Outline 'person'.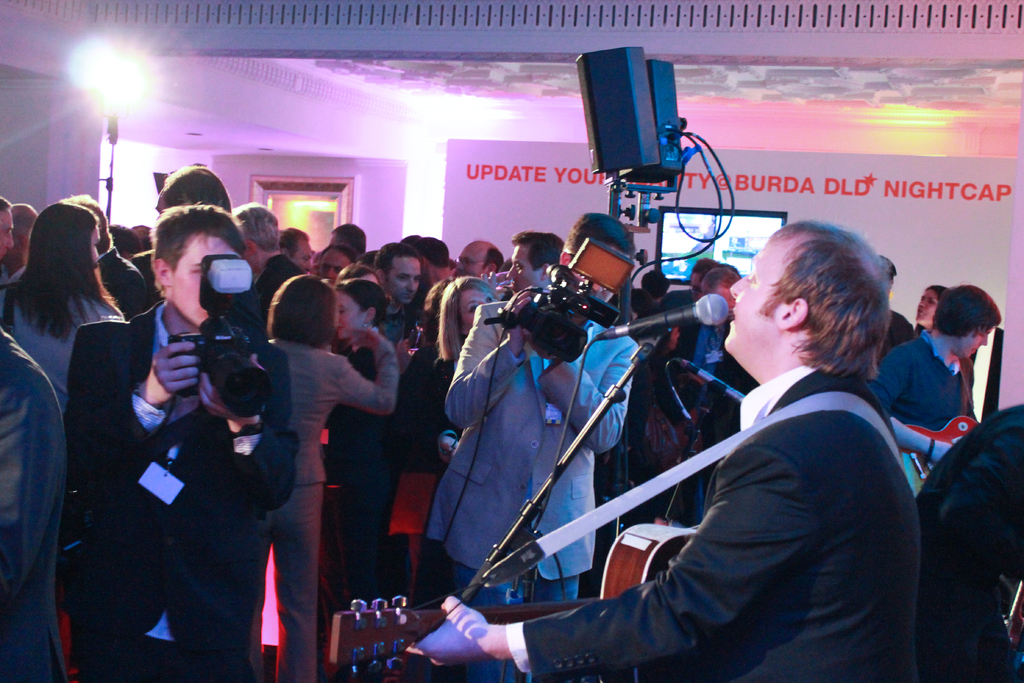
Outline: 870, 292, 1014, 502.
